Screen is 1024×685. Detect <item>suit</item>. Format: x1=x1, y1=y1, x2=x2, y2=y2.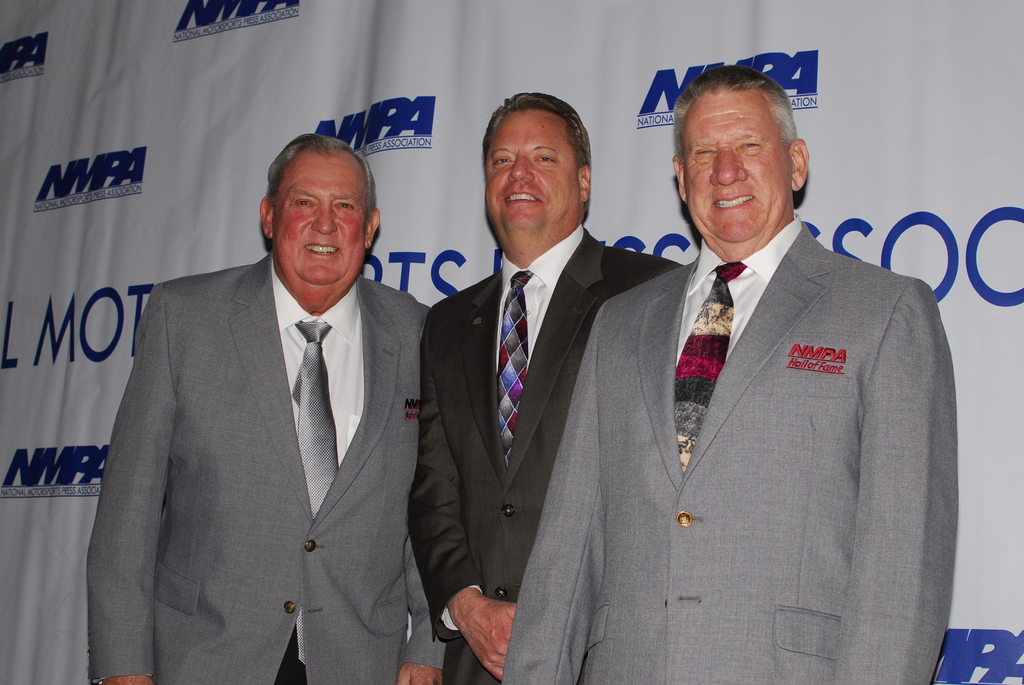
x1=403, y1=223, x2=679, y2=684.
